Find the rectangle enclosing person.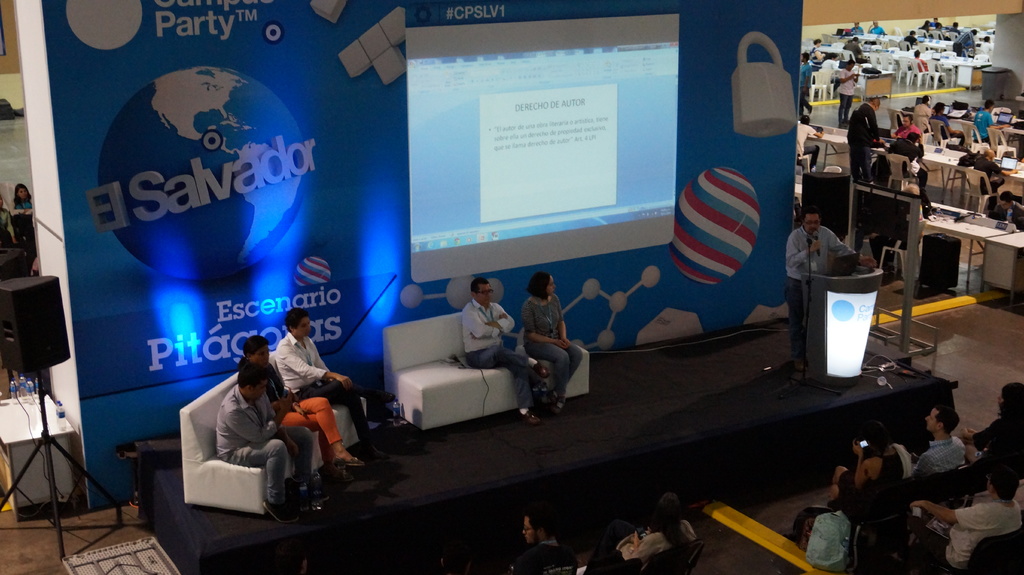
Rect(892, 118, 917, 140).
